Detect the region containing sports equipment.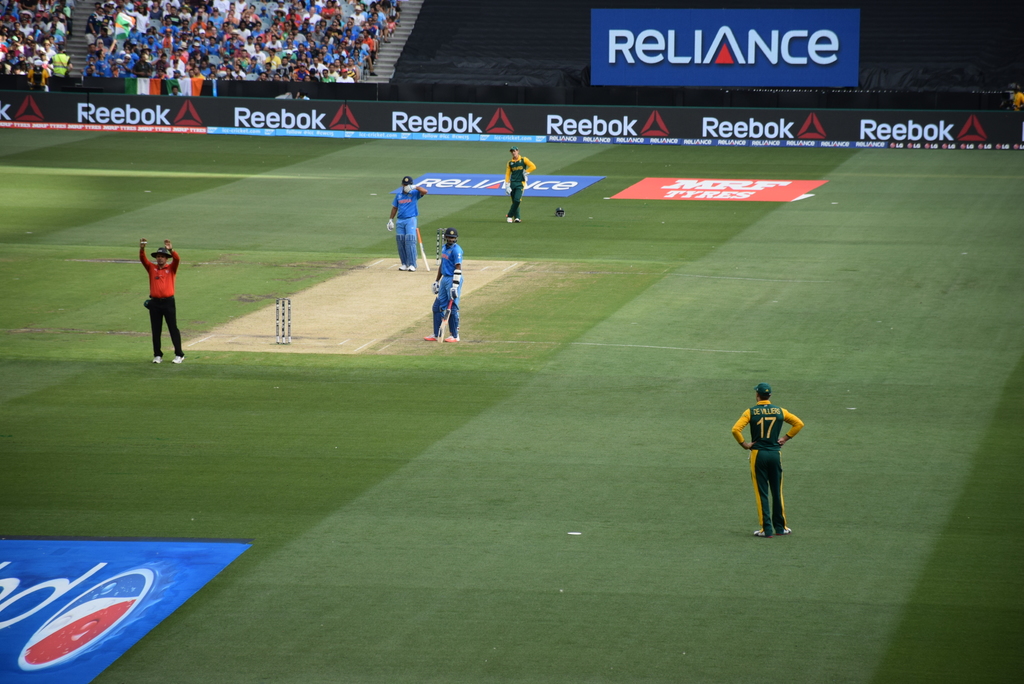
441/232/446/247.
